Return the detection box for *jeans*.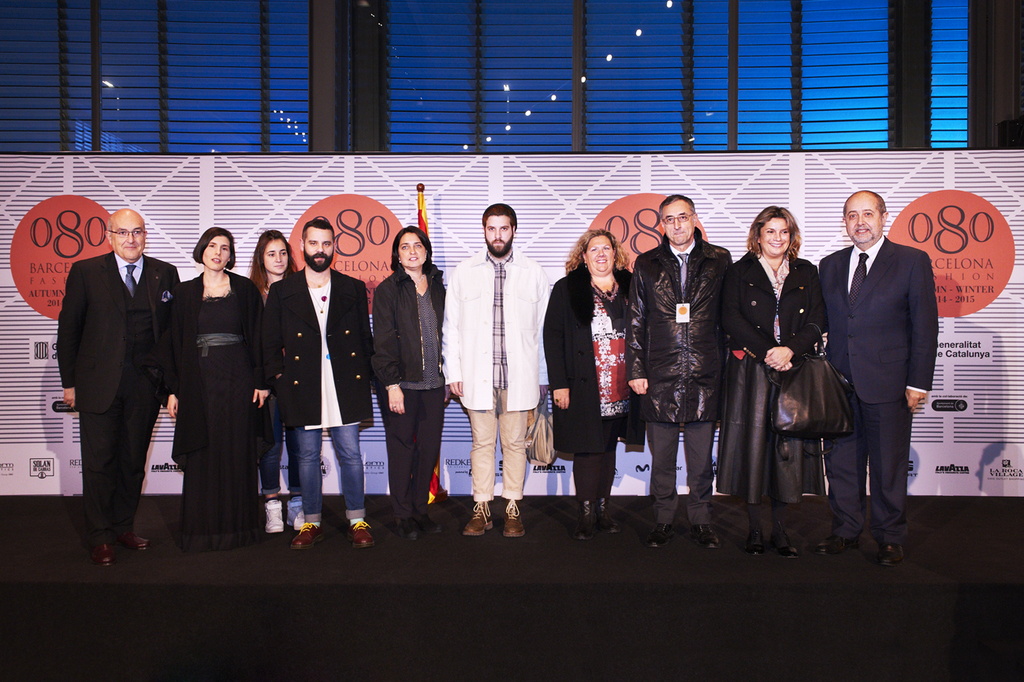
<box>300,418,367,536</box>.
